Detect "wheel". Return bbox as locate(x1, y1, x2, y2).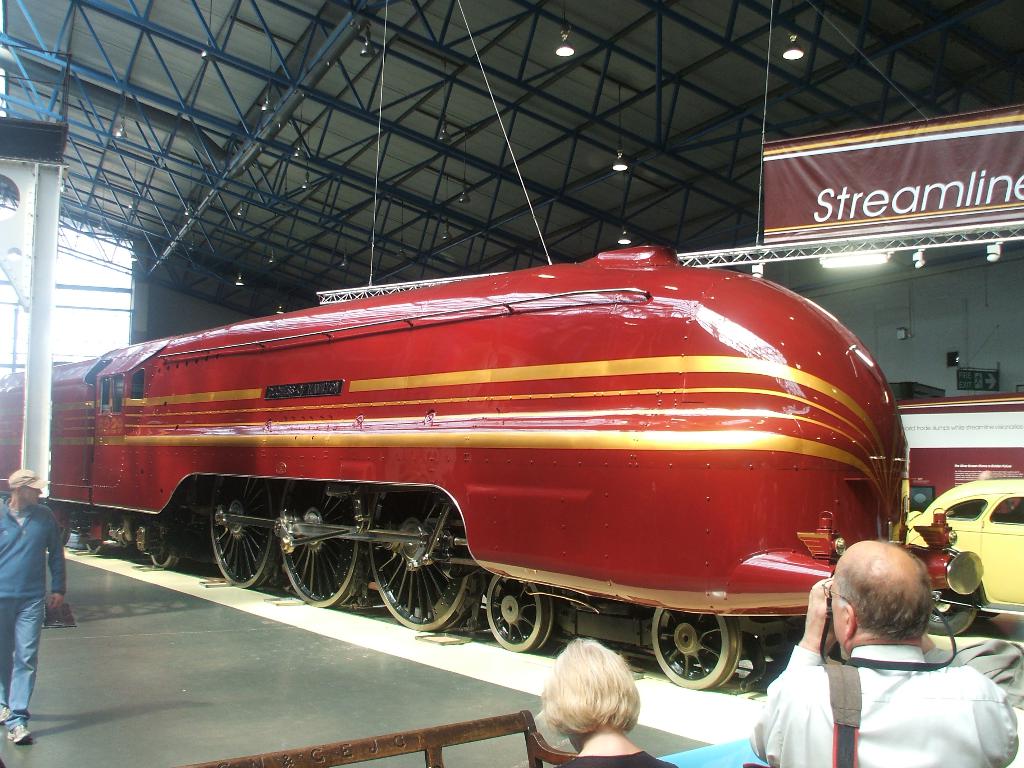
locate(487, 572, 549, 657).
